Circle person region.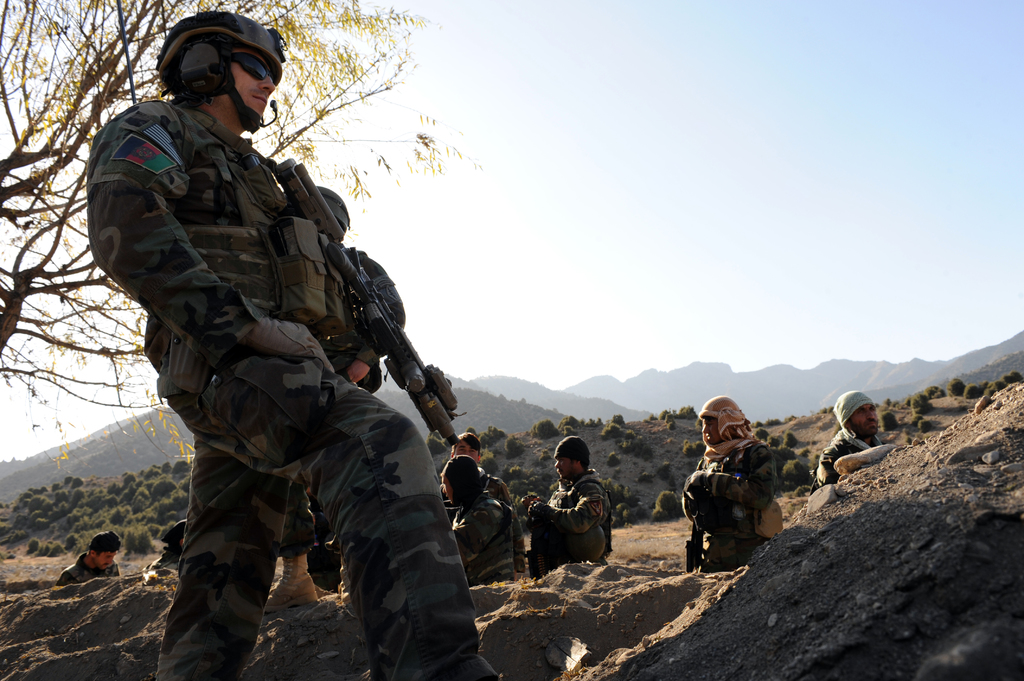
Region: region(129, 61, 473, 675).
